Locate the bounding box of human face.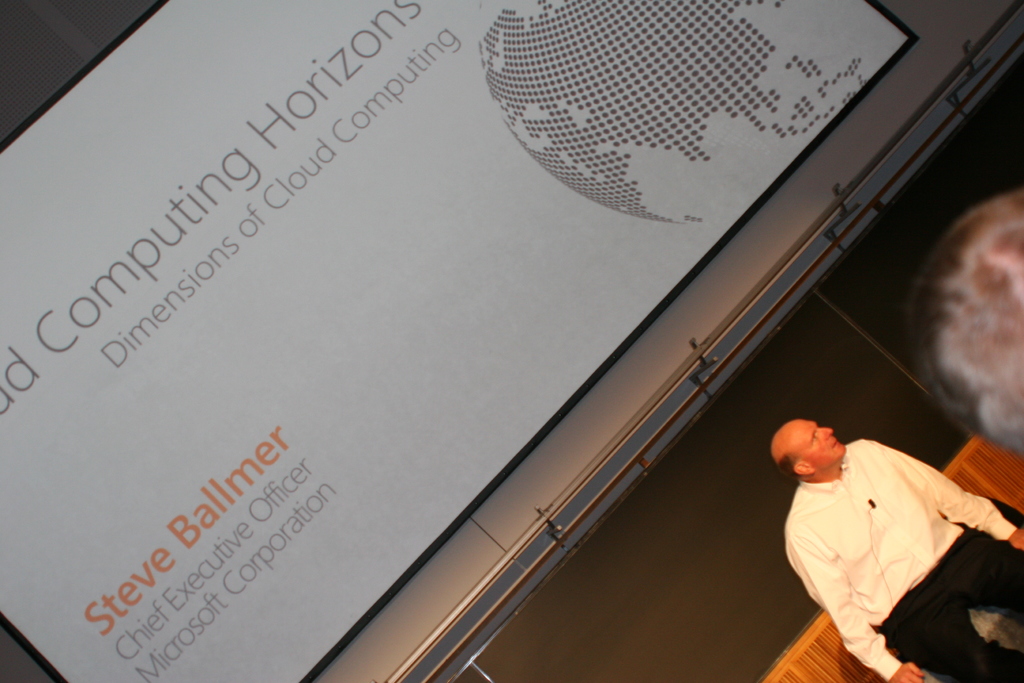
Bounding box: box=[789, 421, 848, 467].
